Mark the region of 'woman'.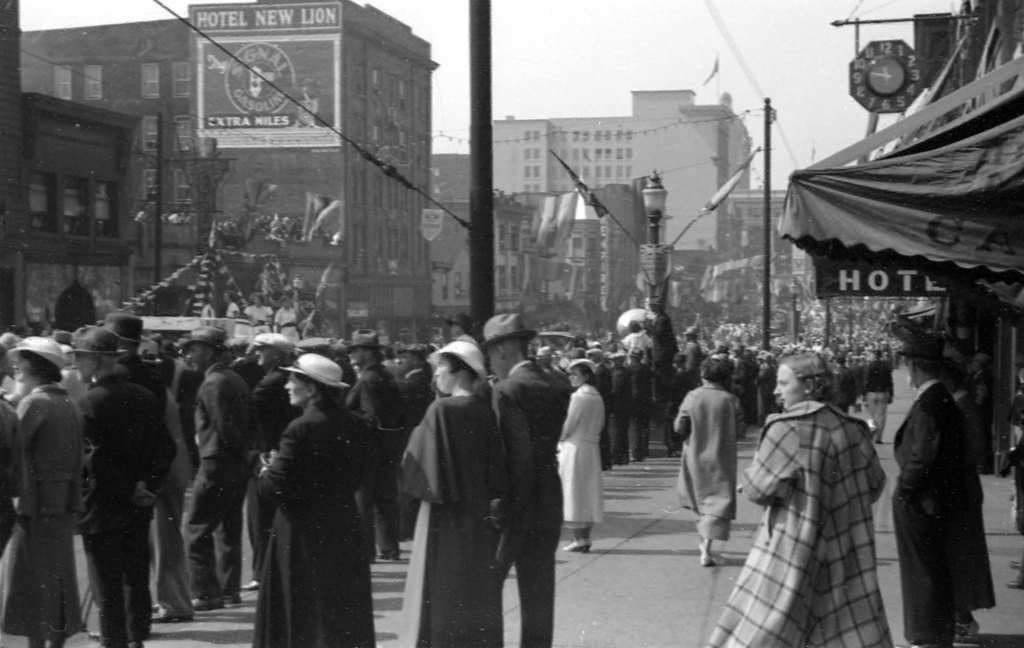
Region: 705/344/895/647.
